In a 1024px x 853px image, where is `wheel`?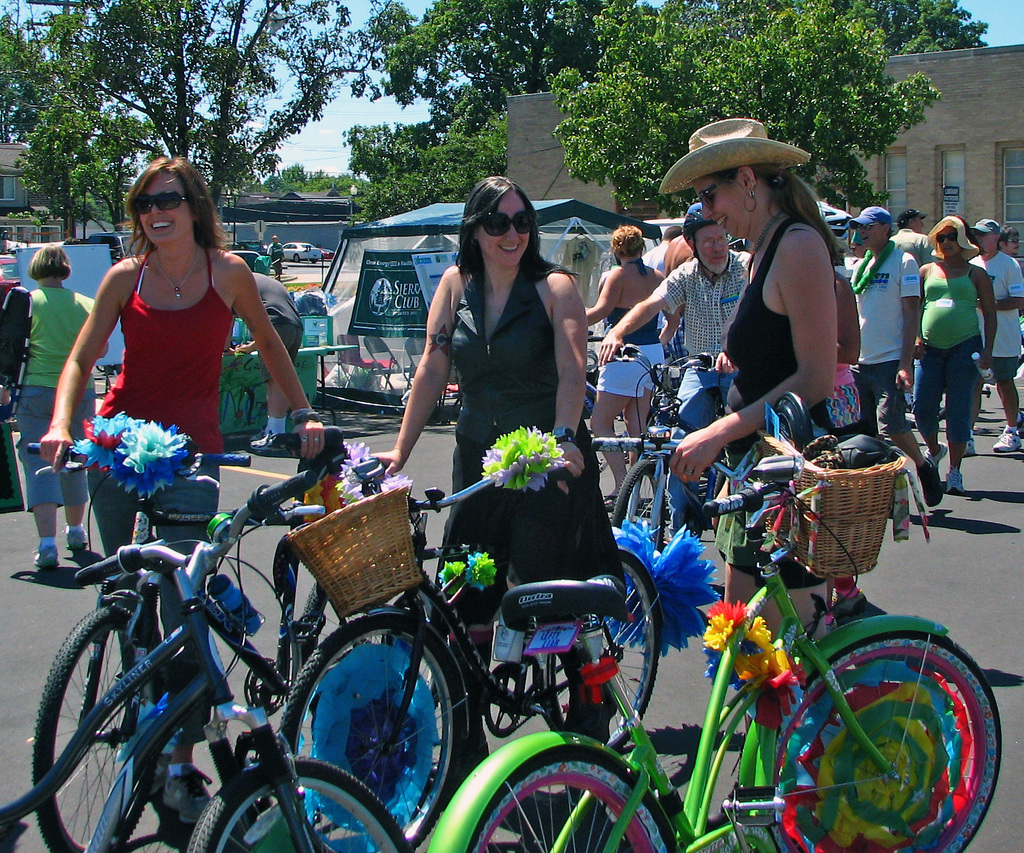
Rect(294, 254, 301, 263).
